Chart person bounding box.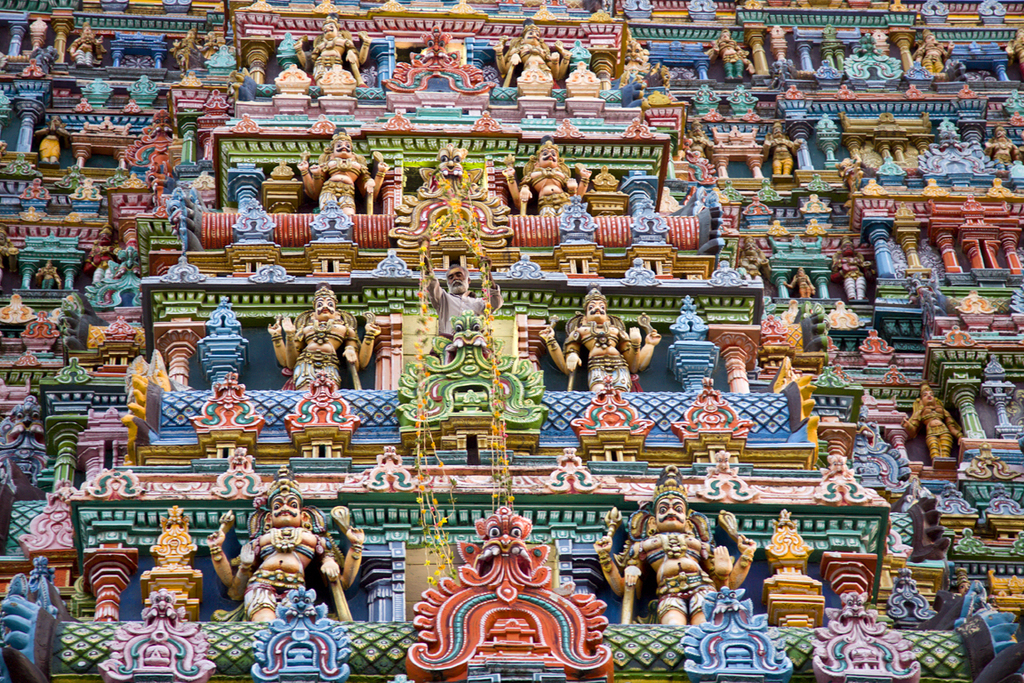
Charted: x1=266 y1=286 x2=380 y2=392.
